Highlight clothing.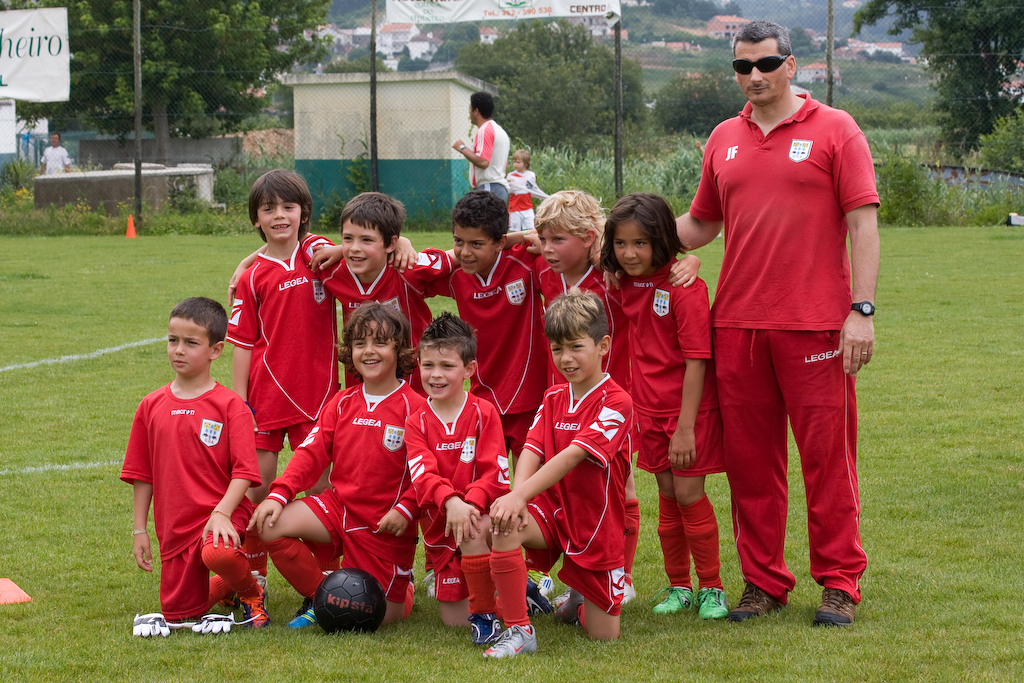
Highlighted region: [264, 394, 435, 619].
